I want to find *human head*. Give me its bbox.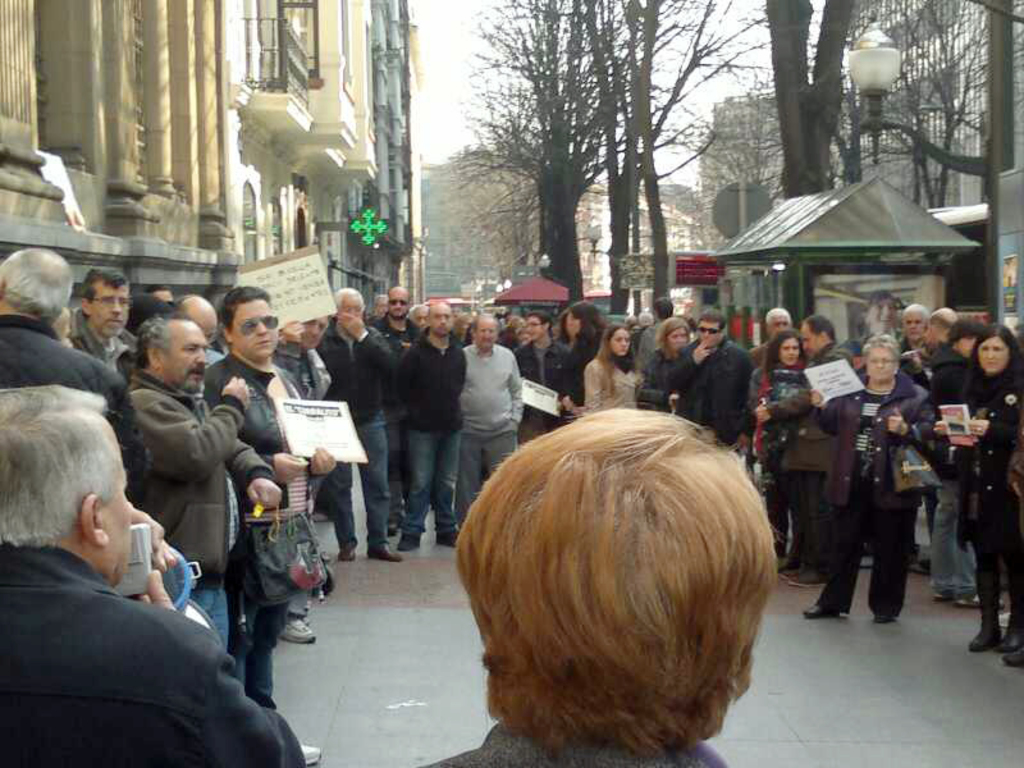
locate(374, 292, 388, 315).
